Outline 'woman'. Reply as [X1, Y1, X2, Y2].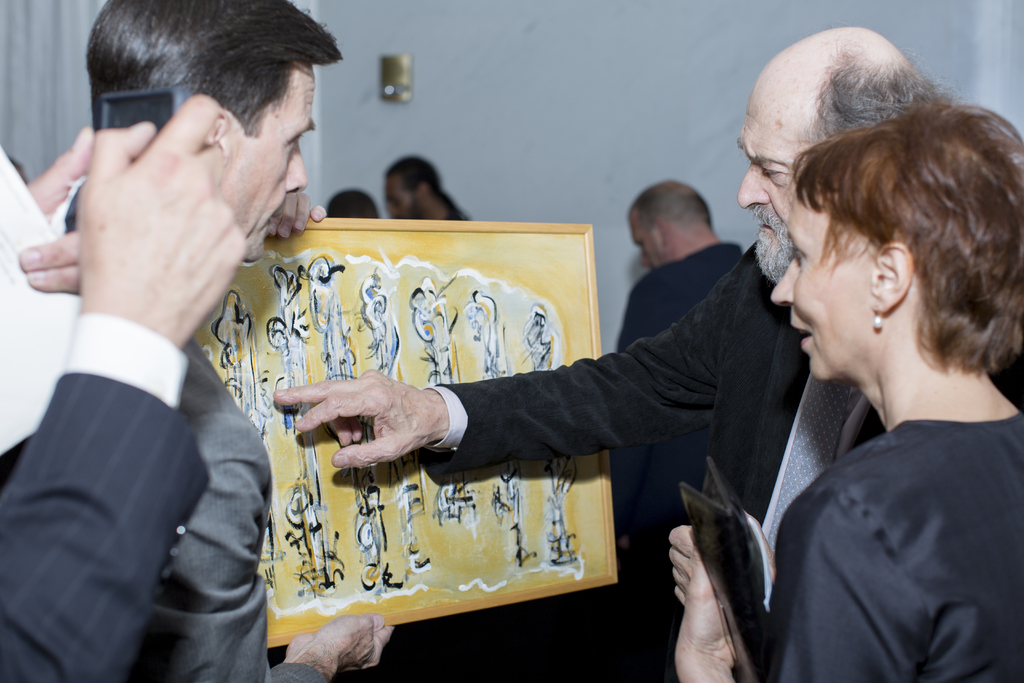
[673, 110, 1021, 679].
